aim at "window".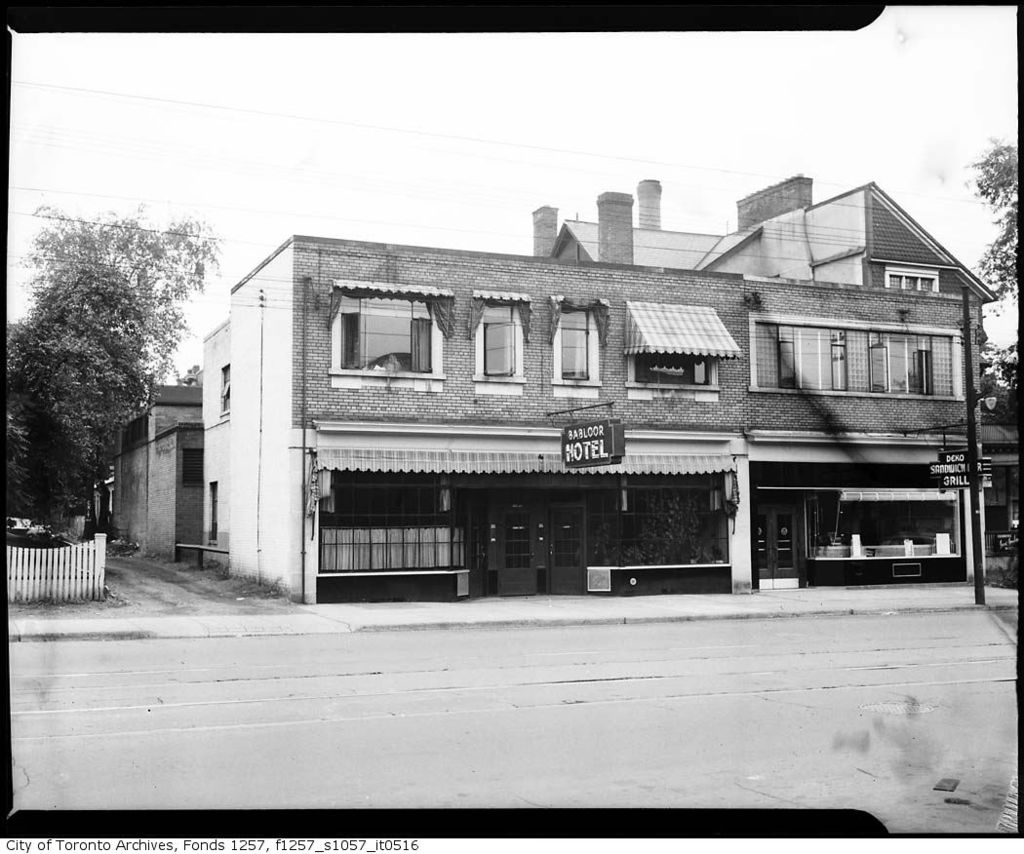
Aimed at {"x1": 467, "y1": 296, "x2": 528, "y2": 398}.
